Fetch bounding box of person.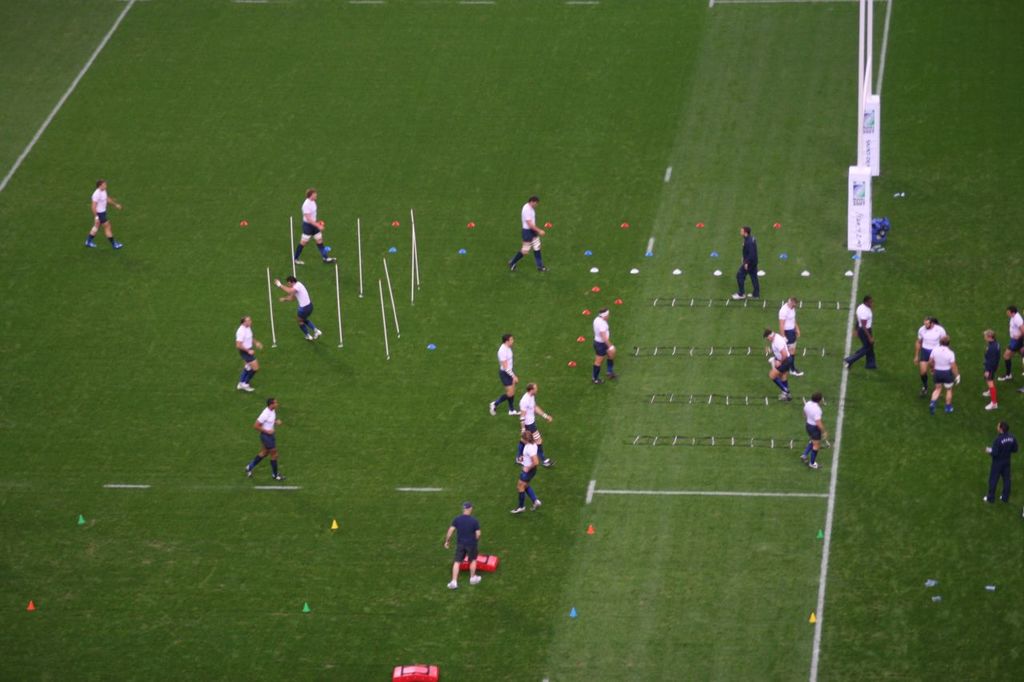
Bbox: [x1=803, y1=390, x2=830, y2=470].
